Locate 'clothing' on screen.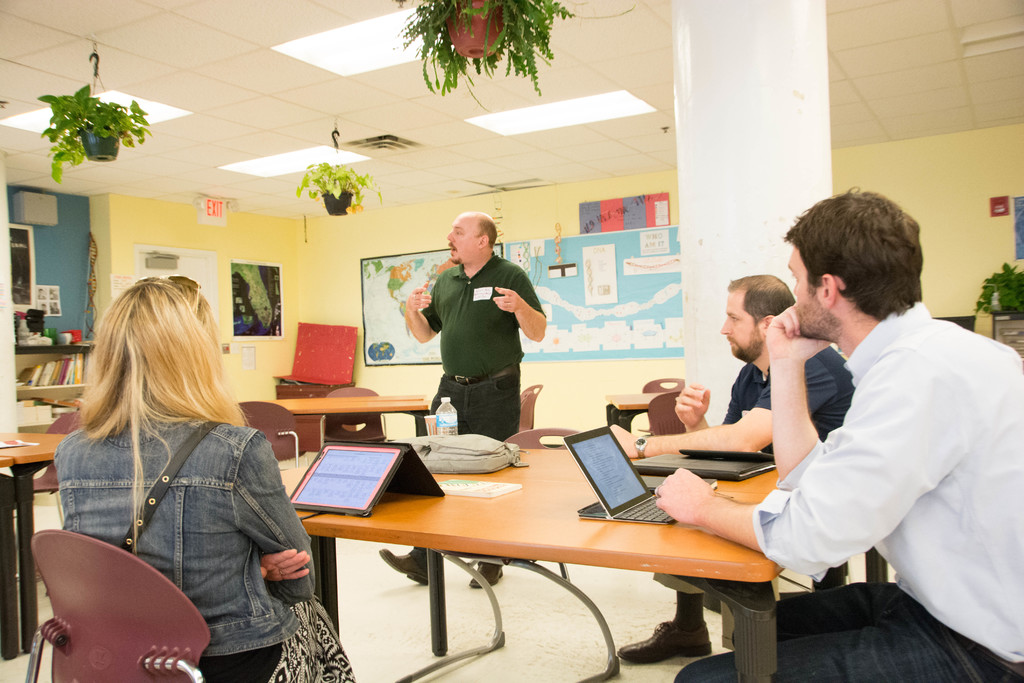
On screen at left=49, top=396, right=354, bottom=682.
